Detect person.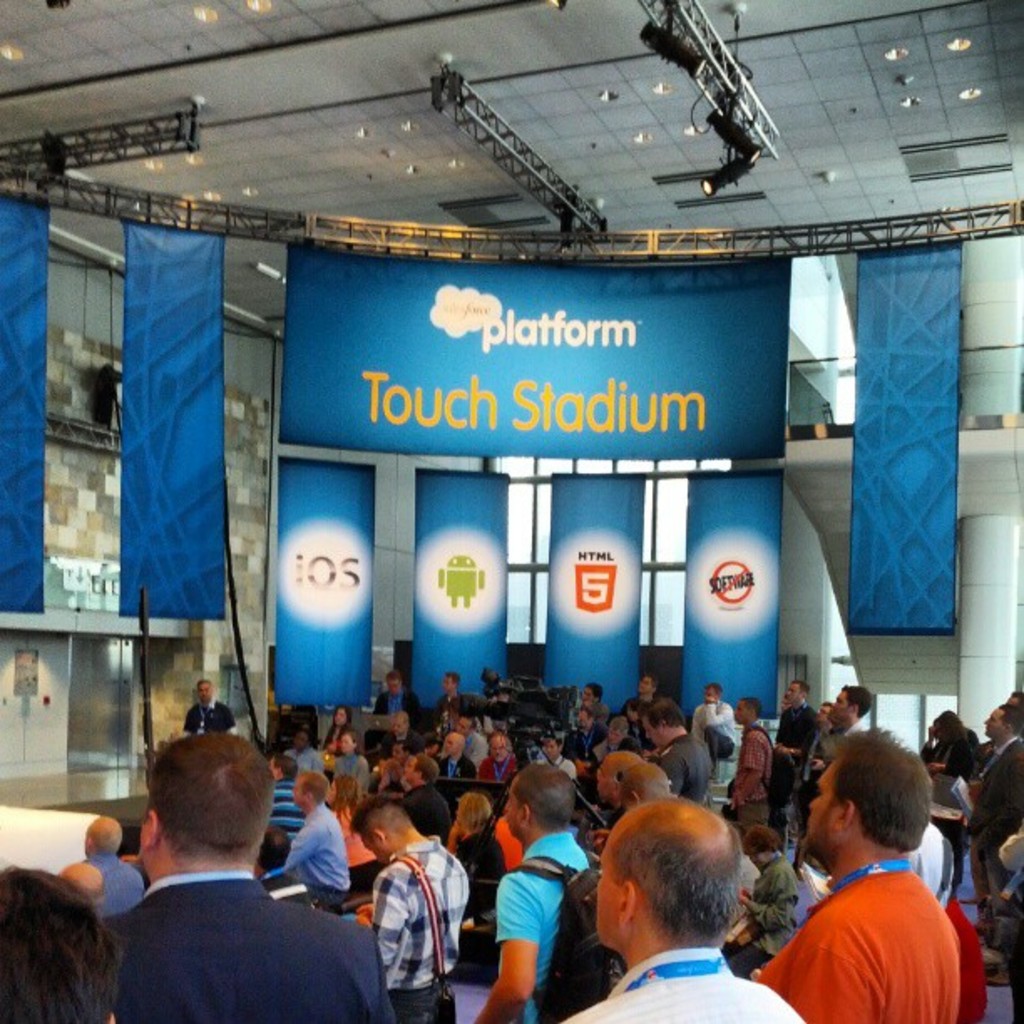
Detected at box(477, 730, 519, 783).
